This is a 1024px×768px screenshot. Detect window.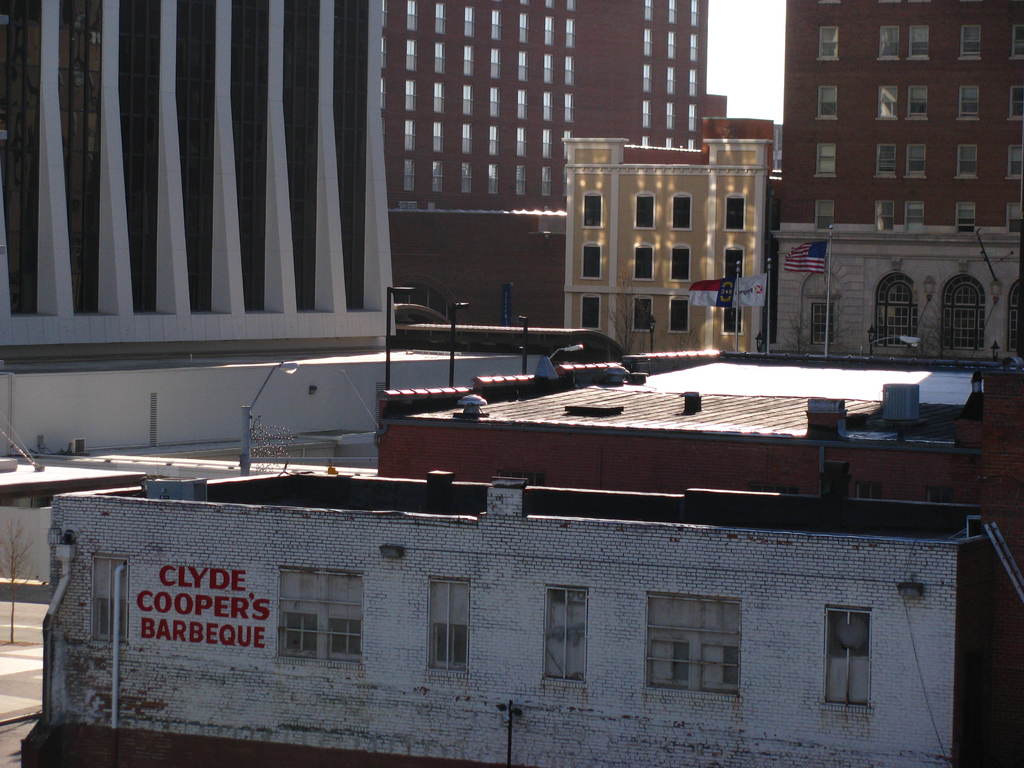
(673,246,694,283).
